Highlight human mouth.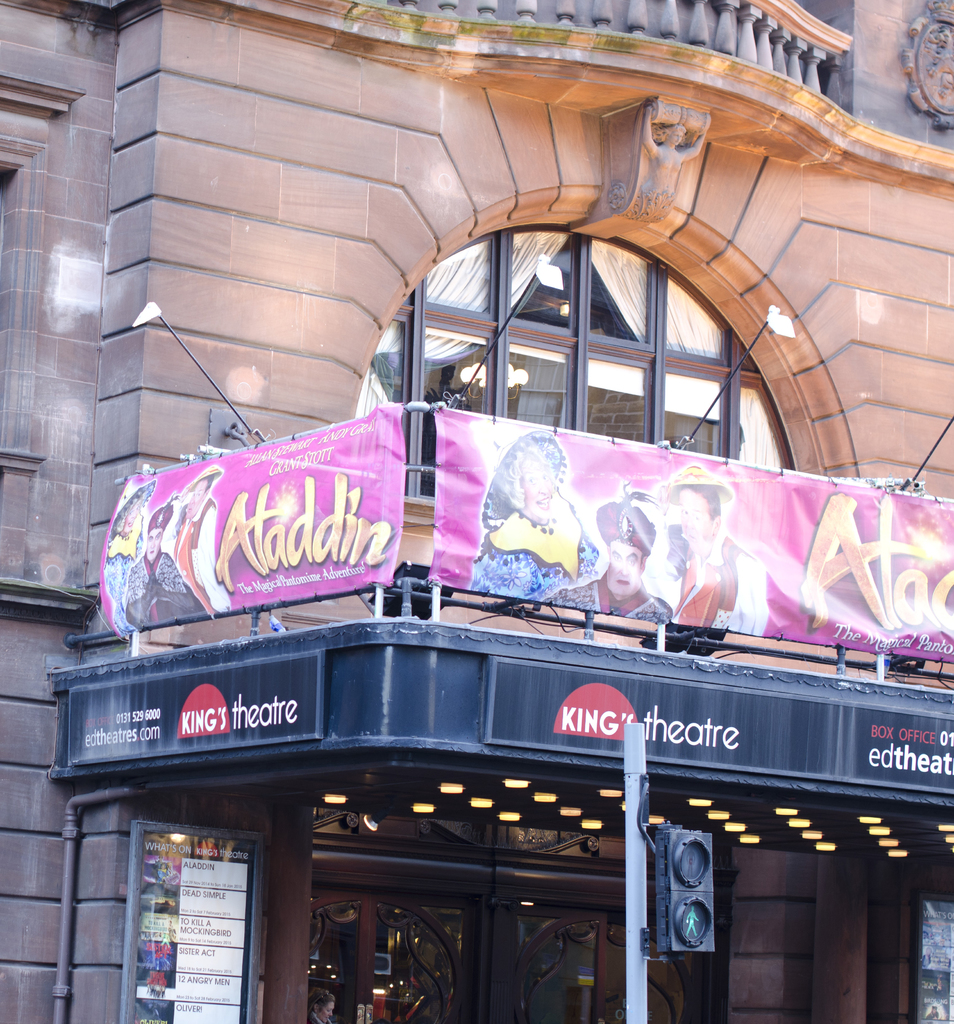
Highlighted region: (left=613, top=573, right=629, bottom=590).
